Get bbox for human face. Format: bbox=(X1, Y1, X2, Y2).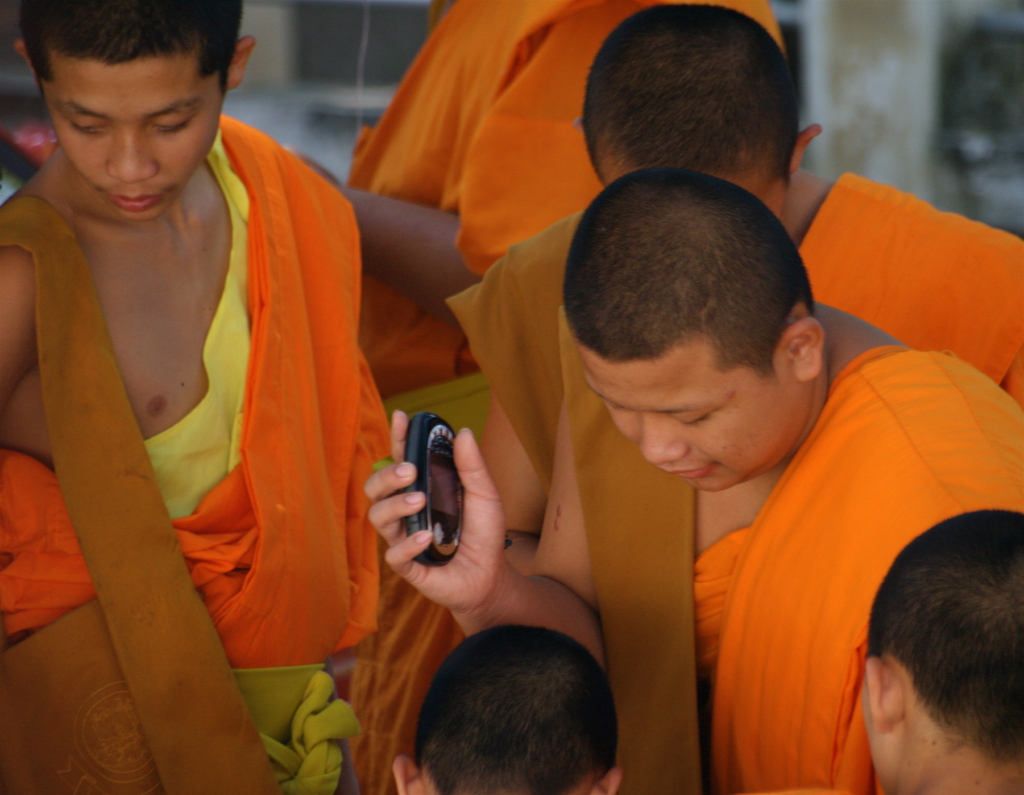
bbox=(859, 682, 899, 792).
